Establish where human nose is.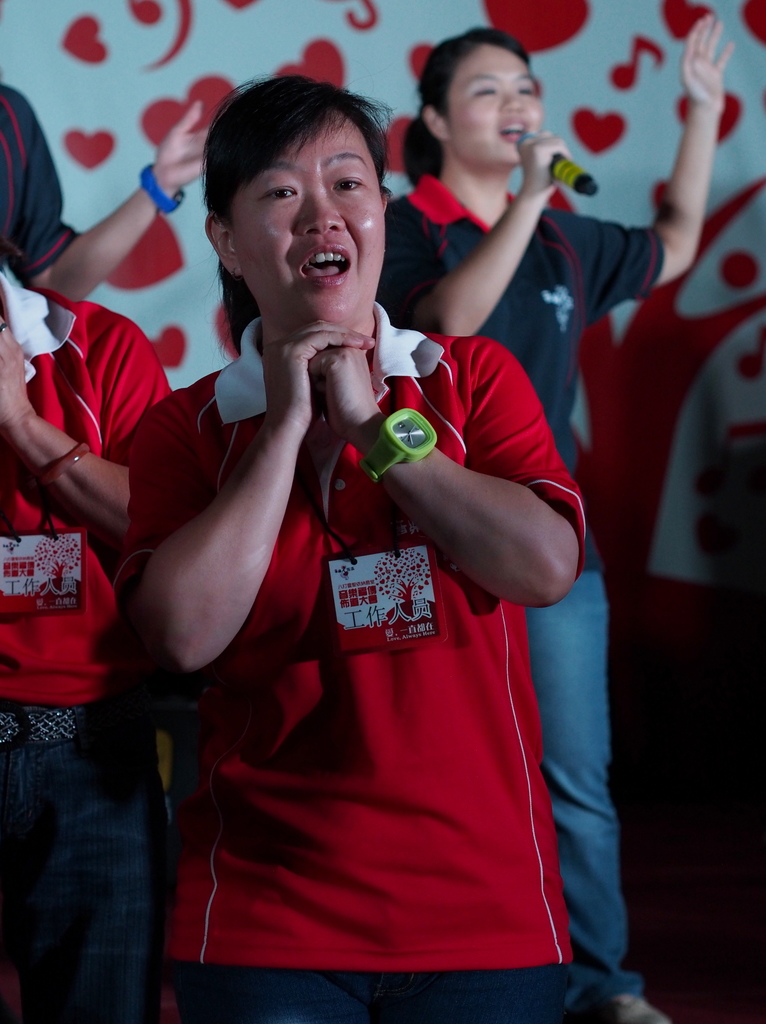
Established at 297 188 346 236.
